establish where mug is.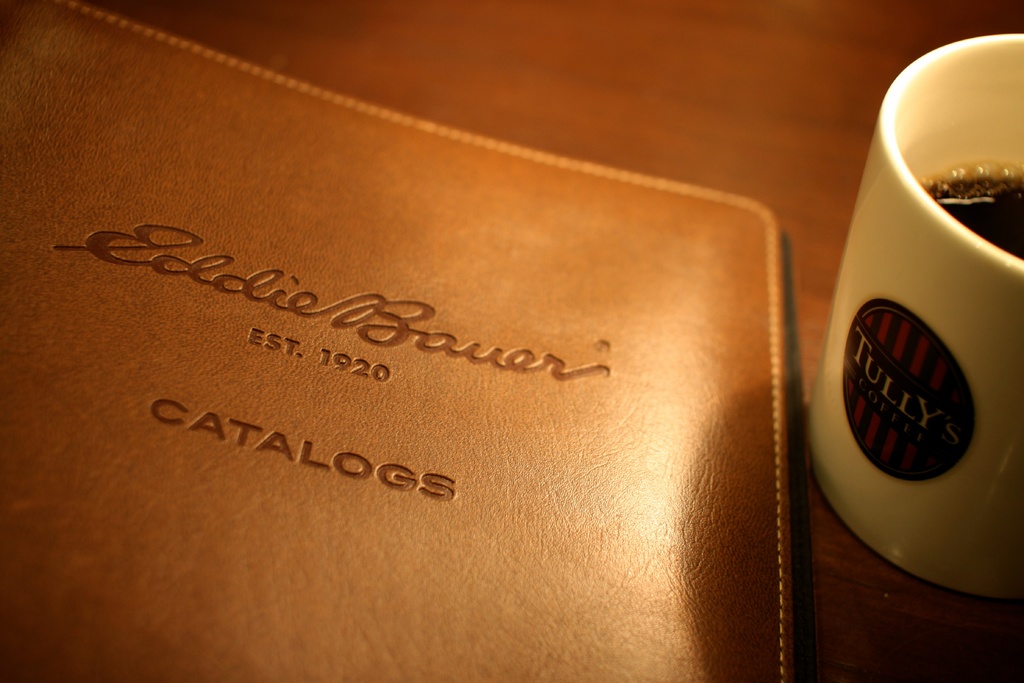
Established at Rect(804, 33, 1023, 598).
